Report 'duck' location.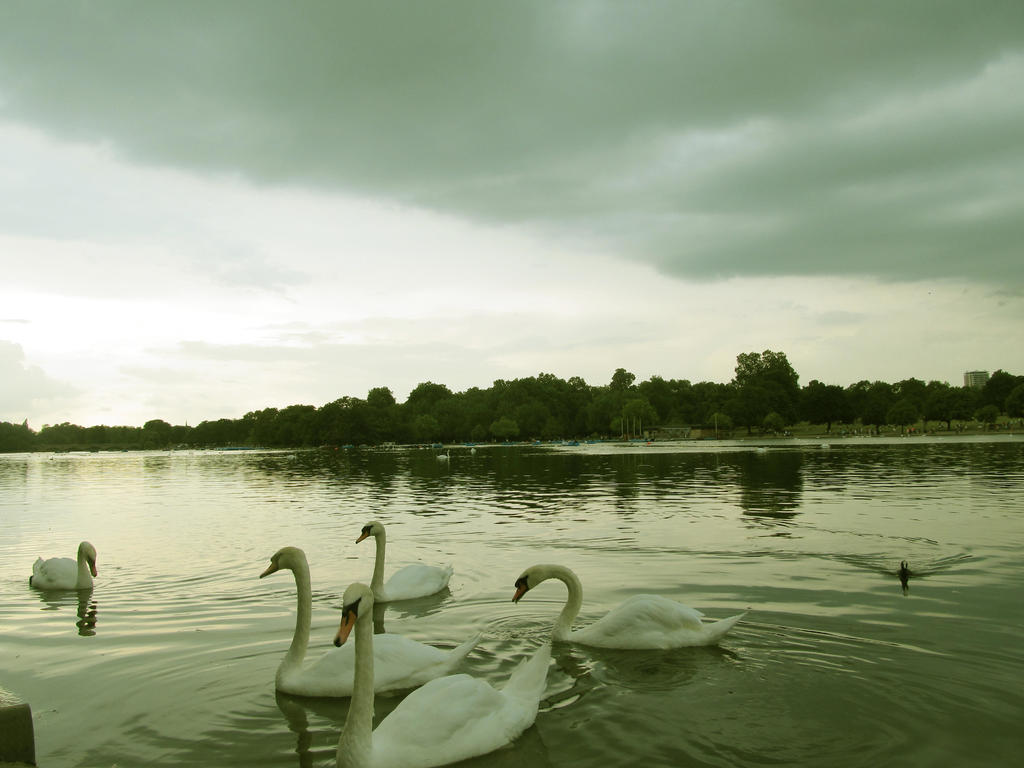
Report: 323, 580, 551, 767.
